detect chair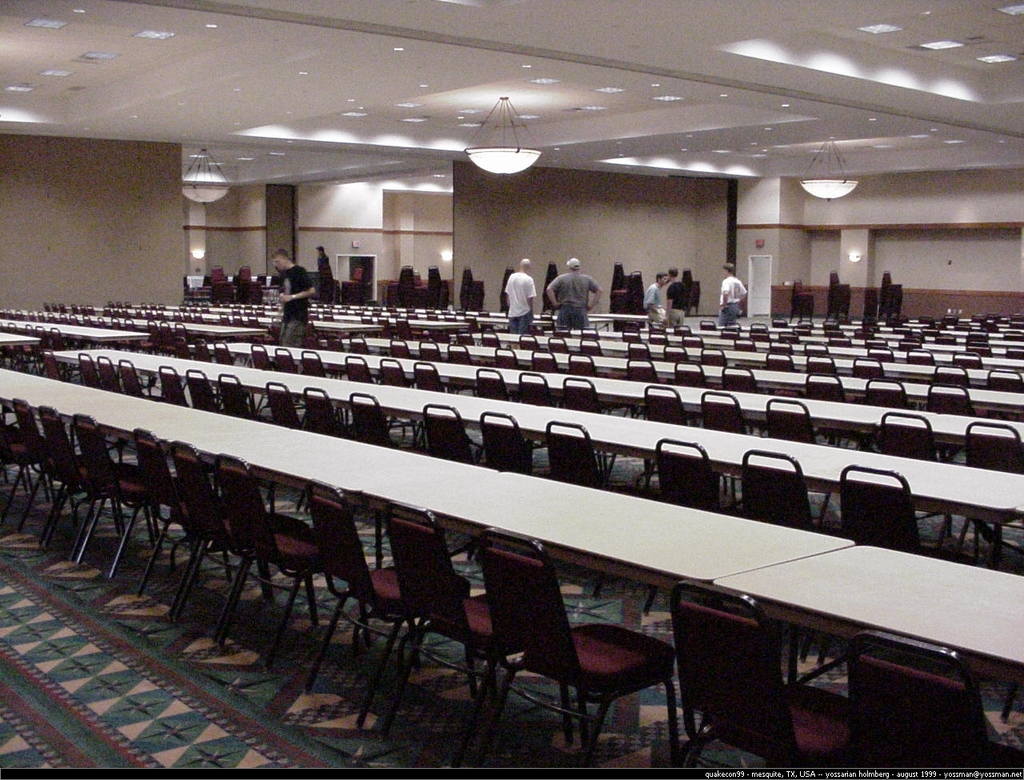
detection(964, 342, 993, 356)
